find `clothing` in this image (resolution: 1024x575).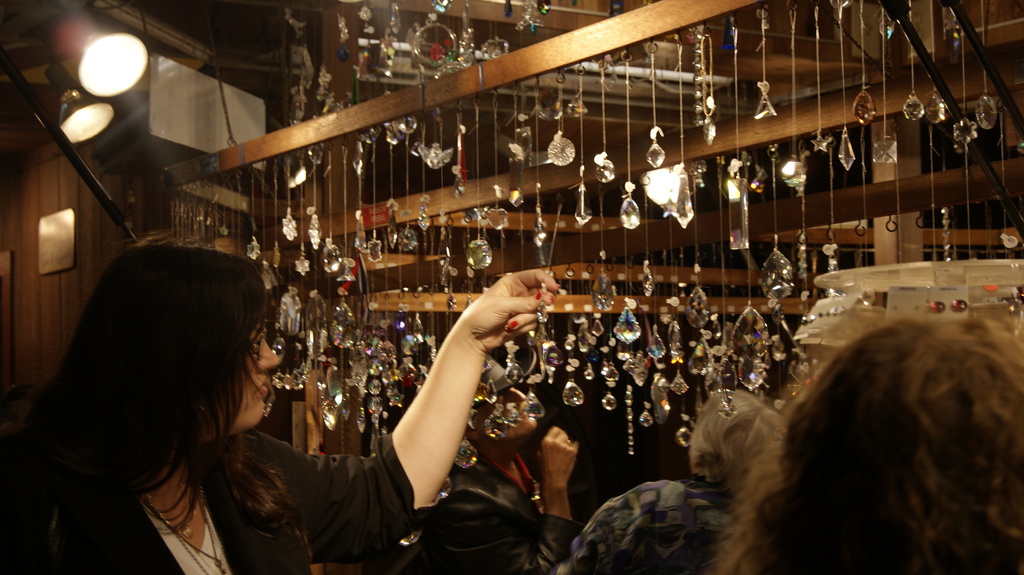
detection(22, 304, 409, 562).
